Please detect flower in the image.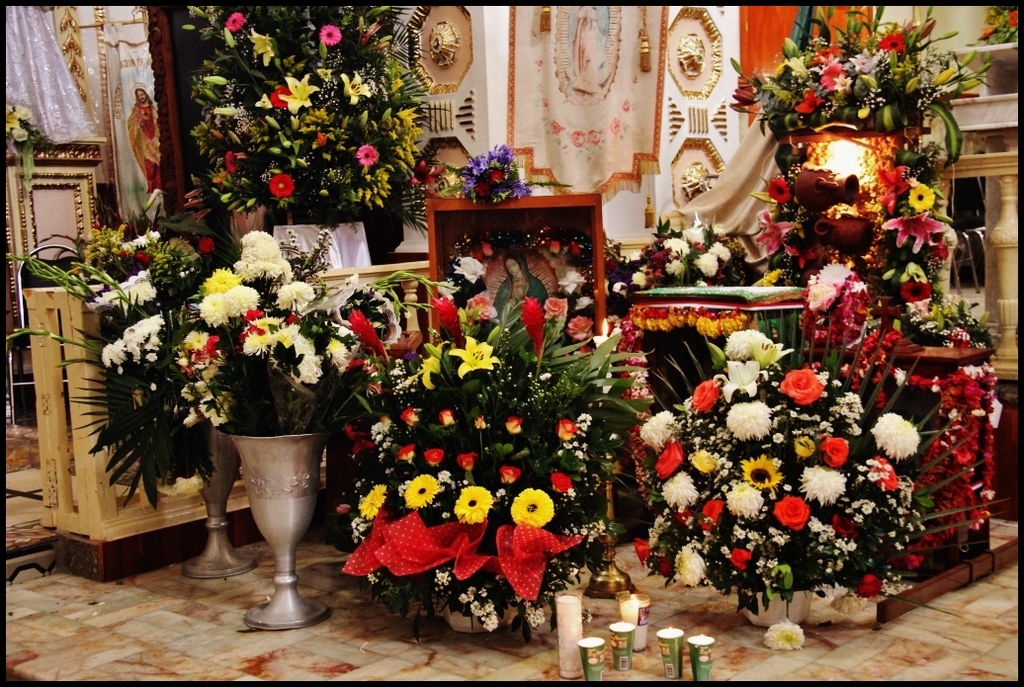
(left=448, top=332, right=499, bottom=369).
